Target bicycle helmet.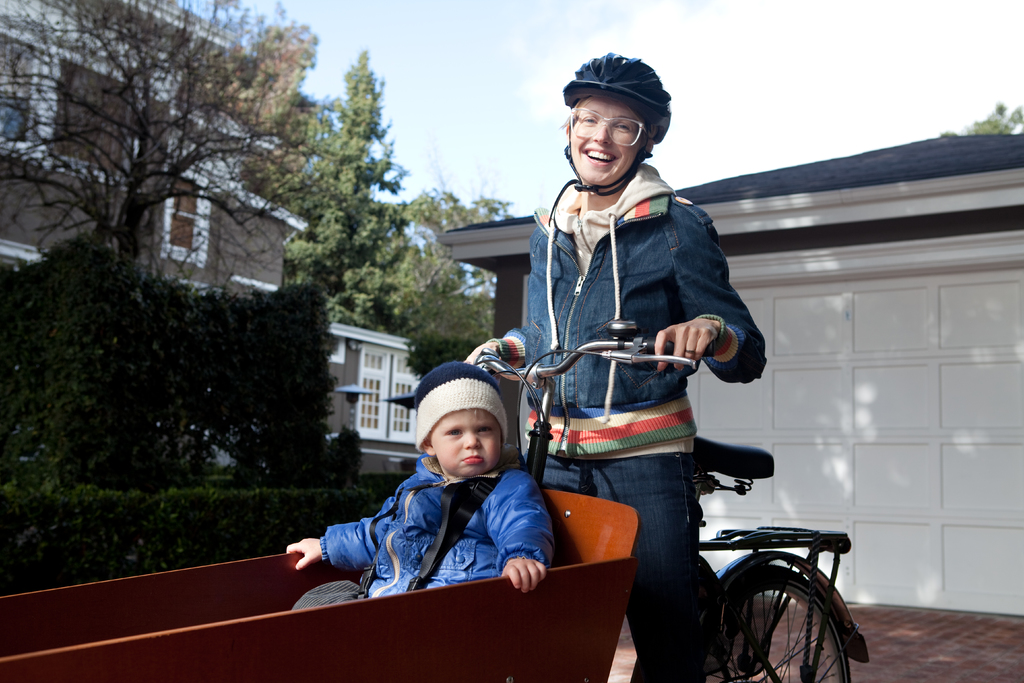
Target region: crop(561, 53, 666, 131).
